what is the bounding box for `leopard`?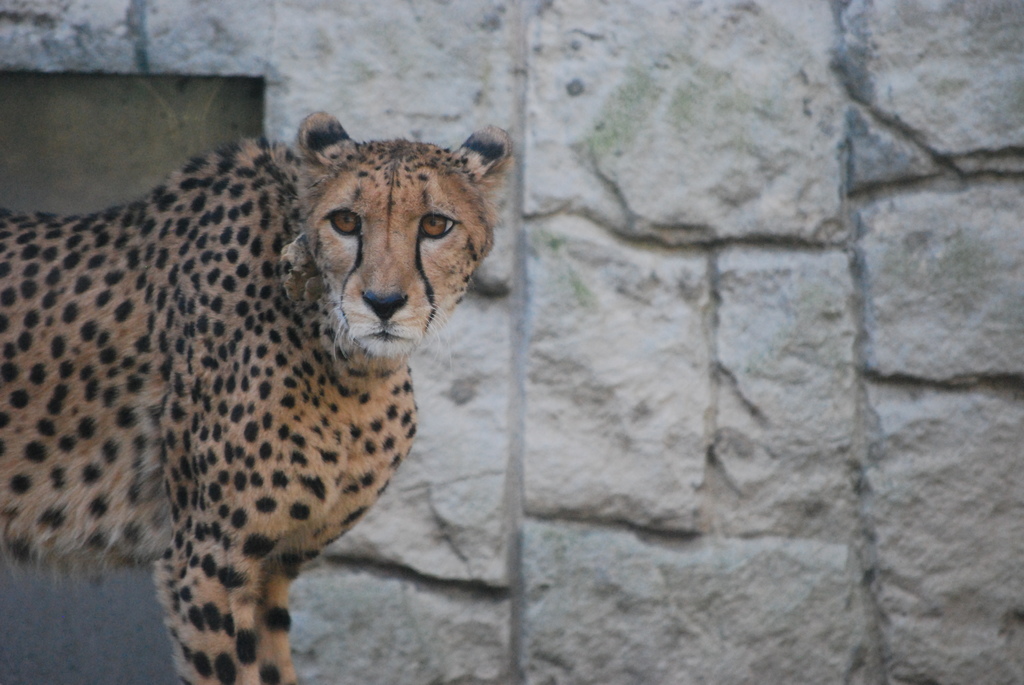
bbox(0, 104, 515, 684).
